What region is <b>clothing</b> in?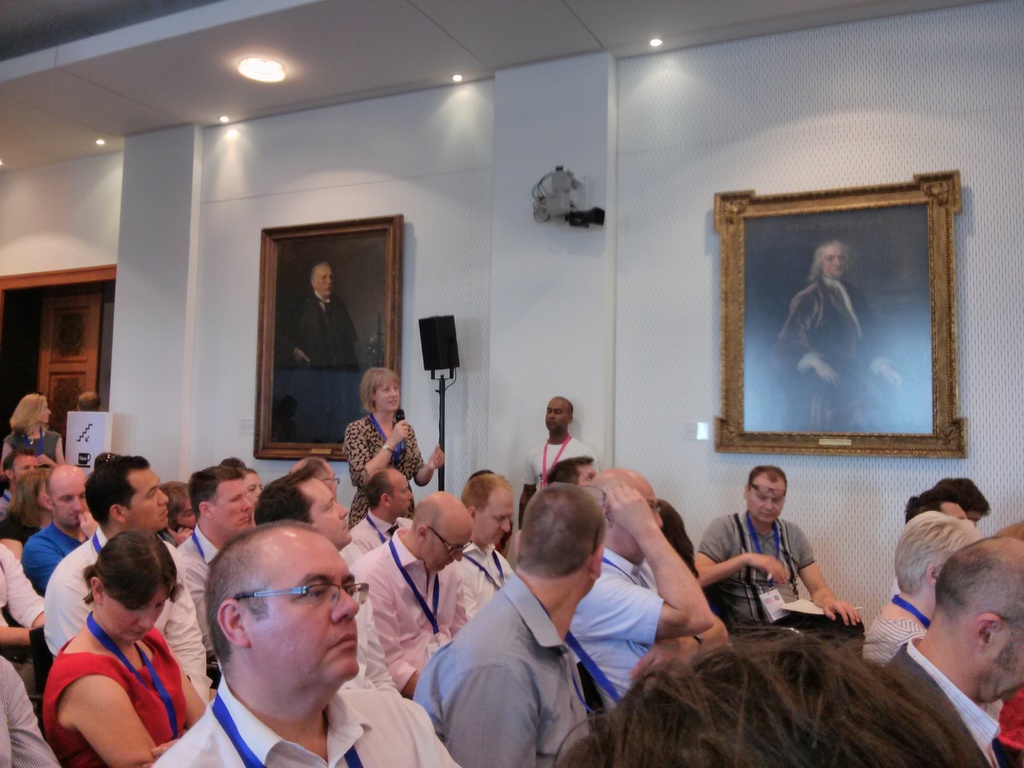
bbox(407, 544, 615, 760).
